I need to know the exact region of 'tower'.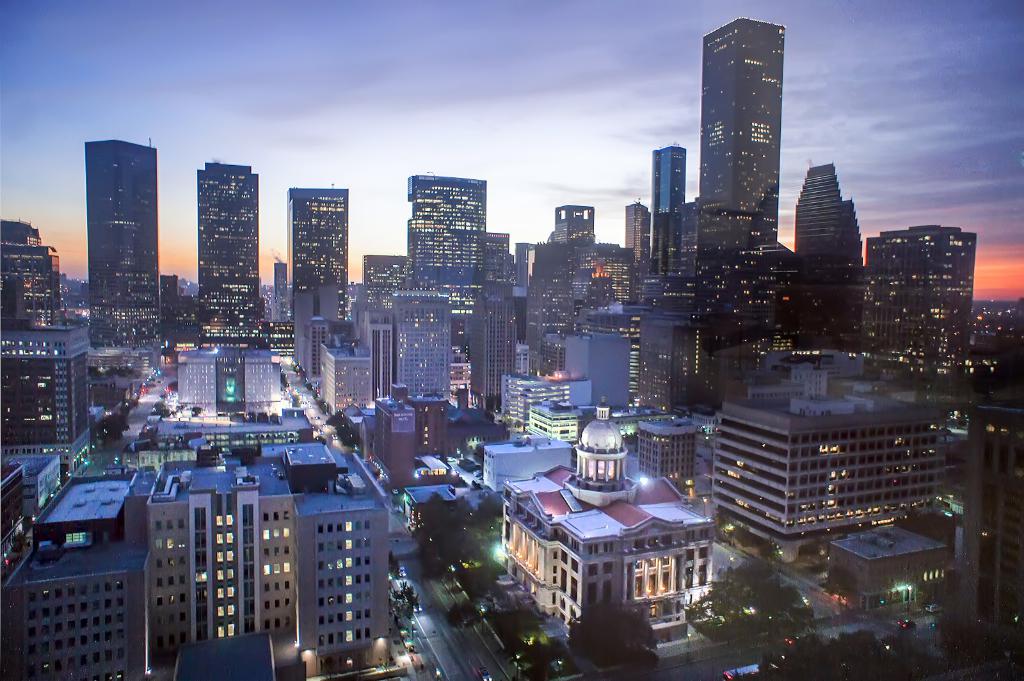
Region: locate(378, 396, 420, 486).
